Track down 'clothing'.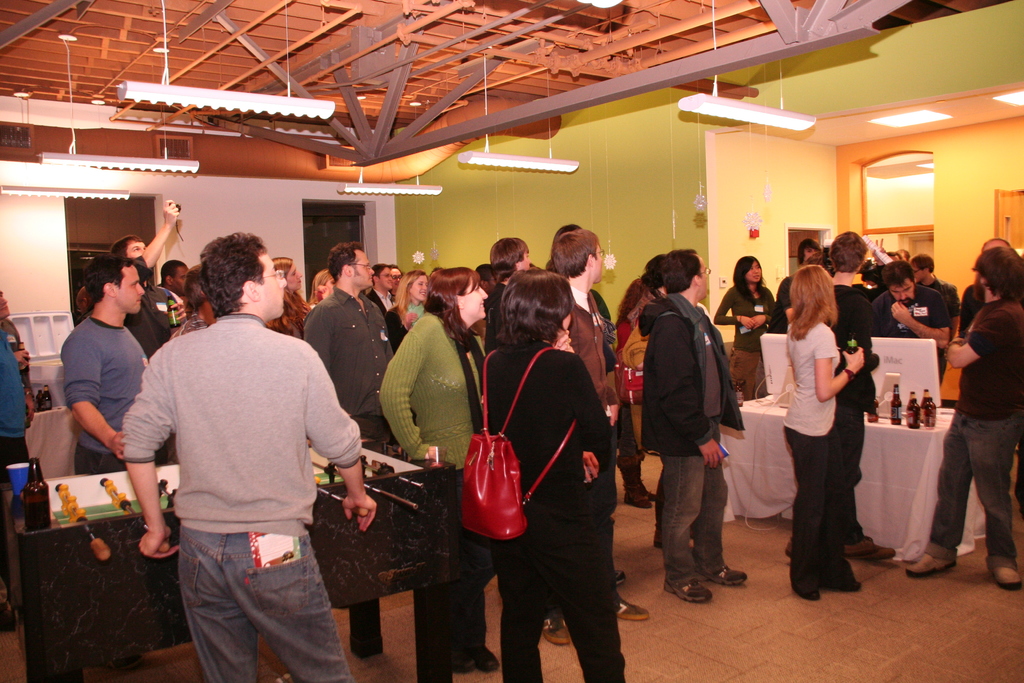
Tracked to l=63, t=315, r=157, b=488.
